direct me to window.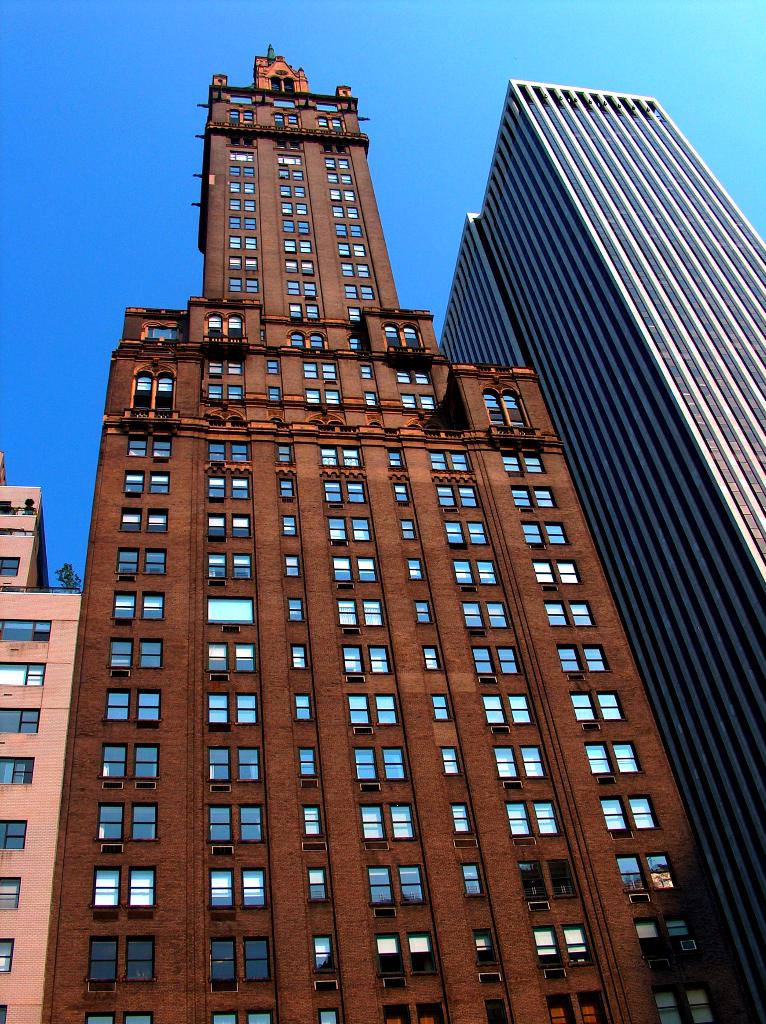
Direction: [x1=332, y1=188, x2=356, y2=200].
